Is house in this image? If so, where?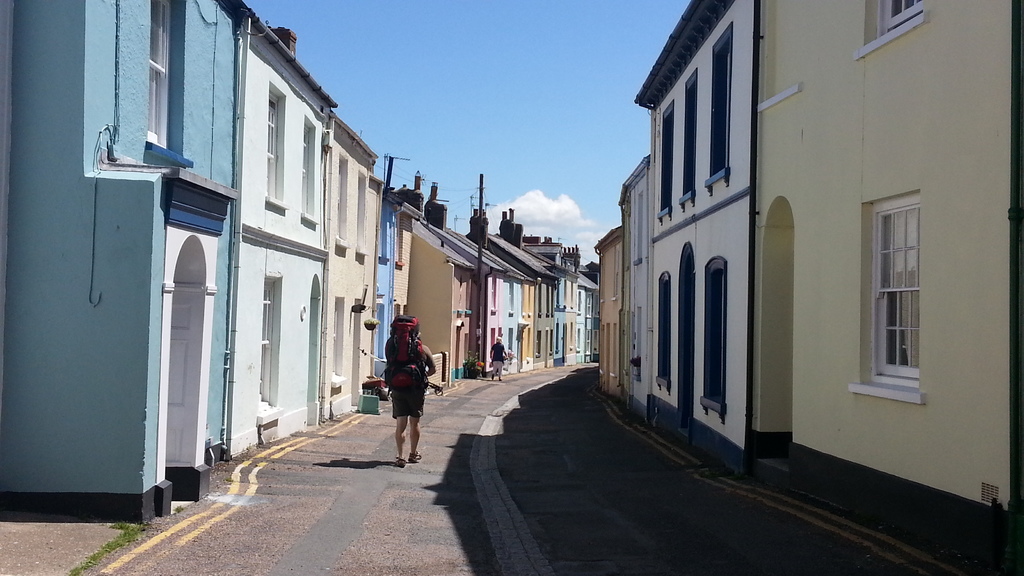
Yes, at crop(383, 188, 440, 399).
